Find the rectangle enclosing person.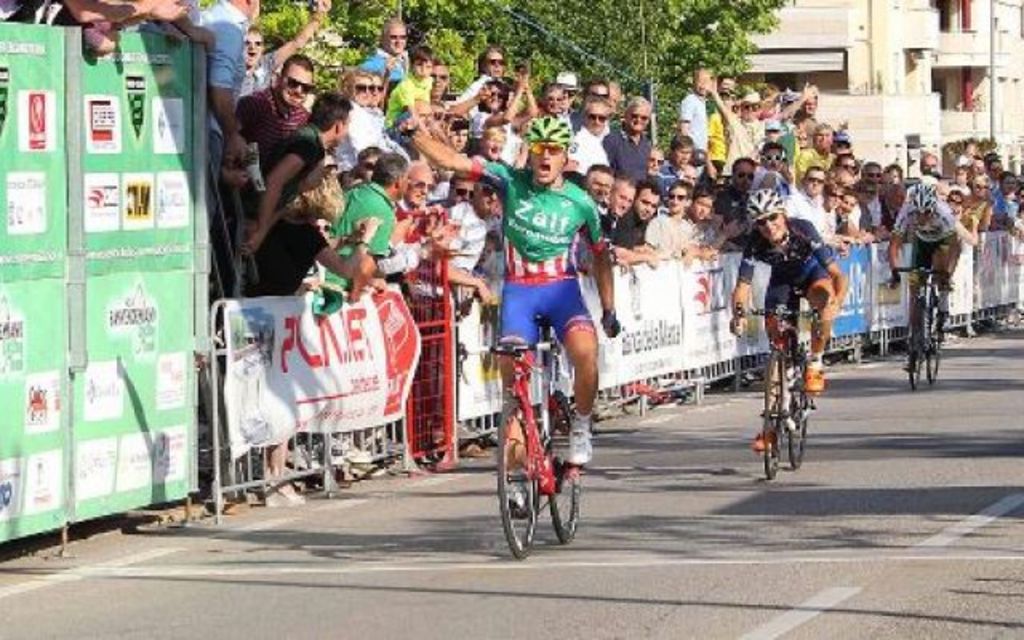
bbox=(878, 181, 965, 366).
